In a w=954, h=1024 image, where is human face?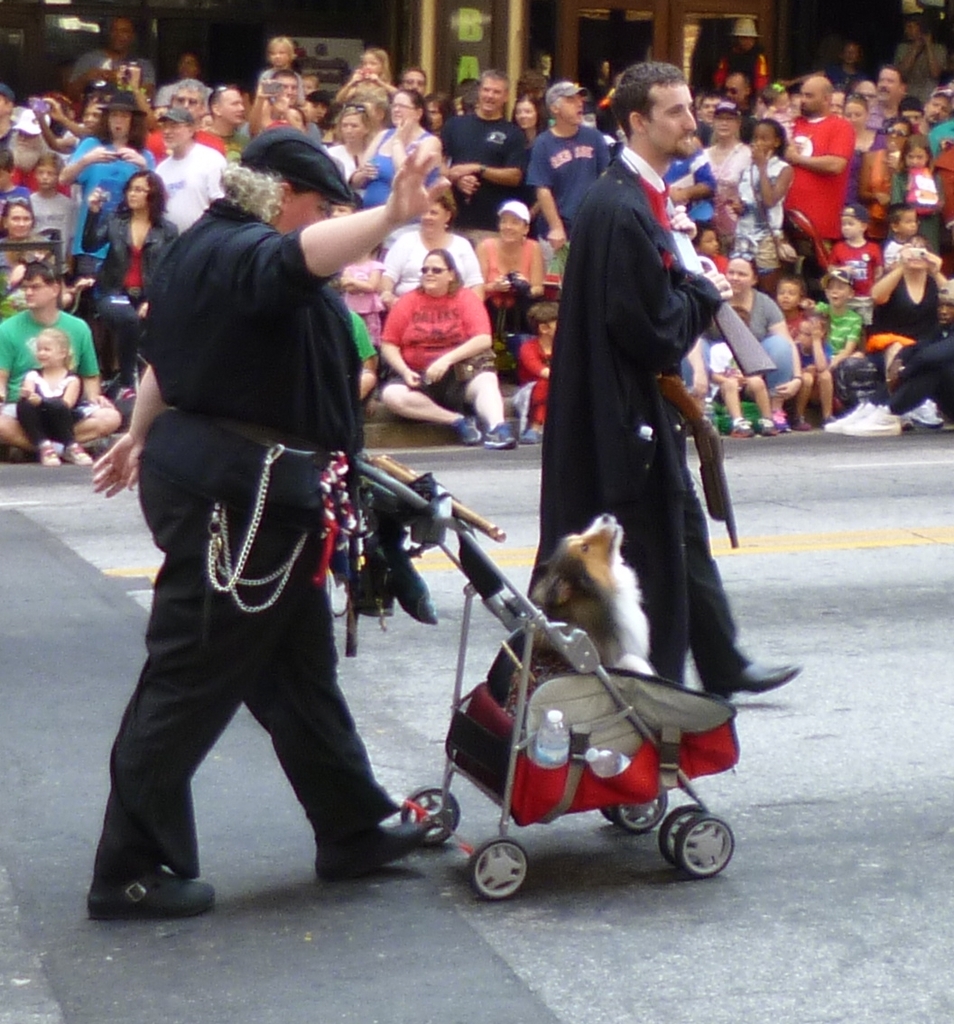
Rect(420, 204, 449, 230).
